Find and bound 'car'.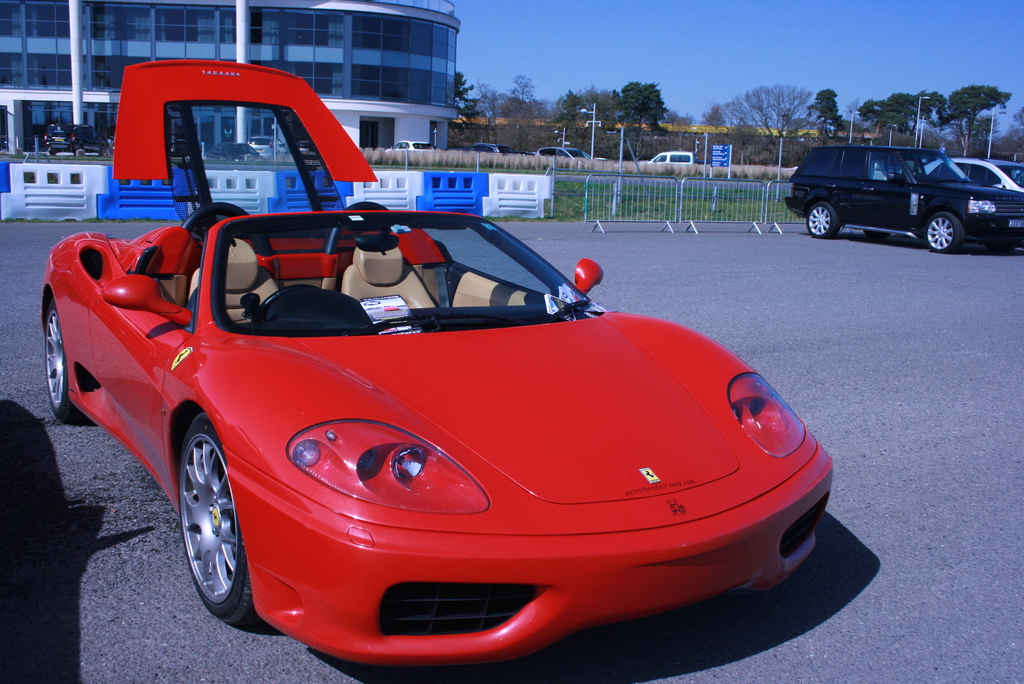
Bound: <bbox>532, 144, 582, 156</bbox>.
